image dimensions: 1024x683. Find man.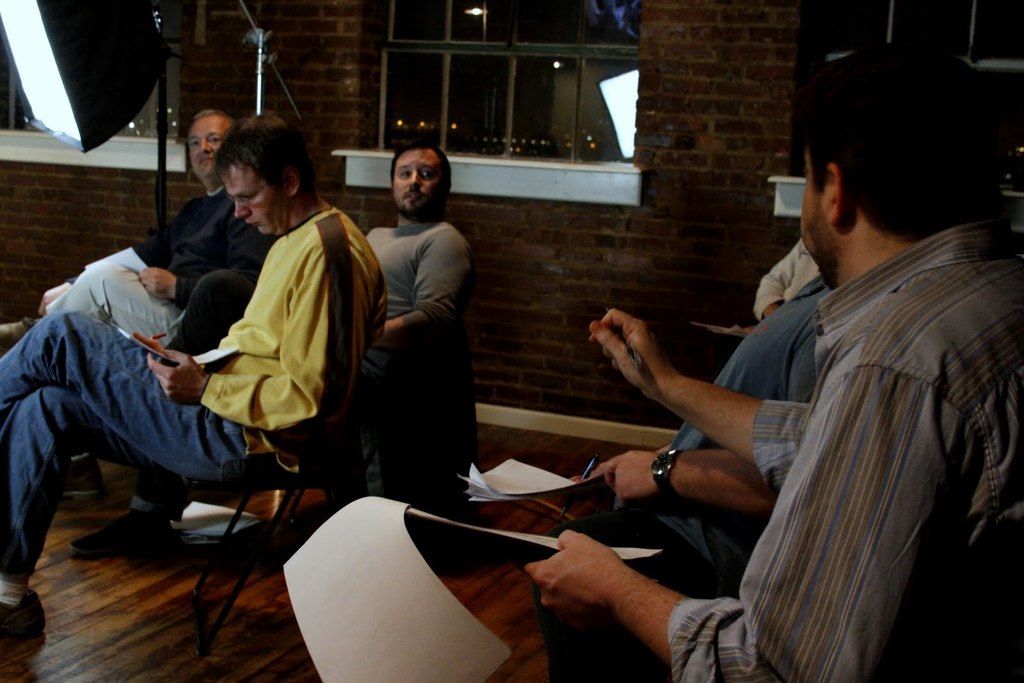
(61, 107, 276, 557).
